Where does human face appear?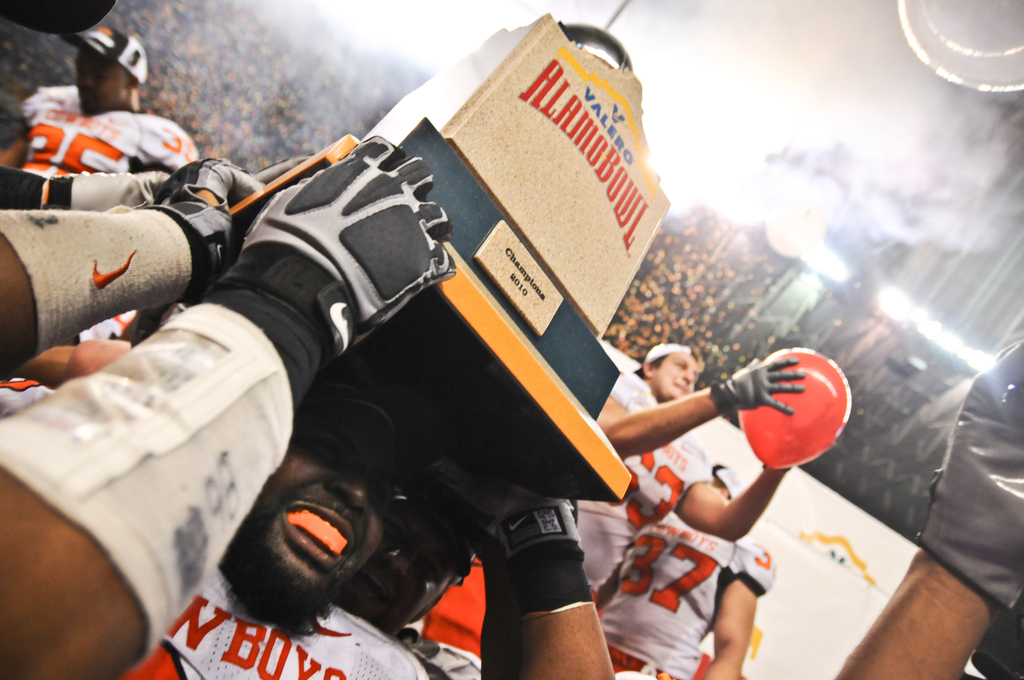
Appears at detection(76, 54, 125, 117).
